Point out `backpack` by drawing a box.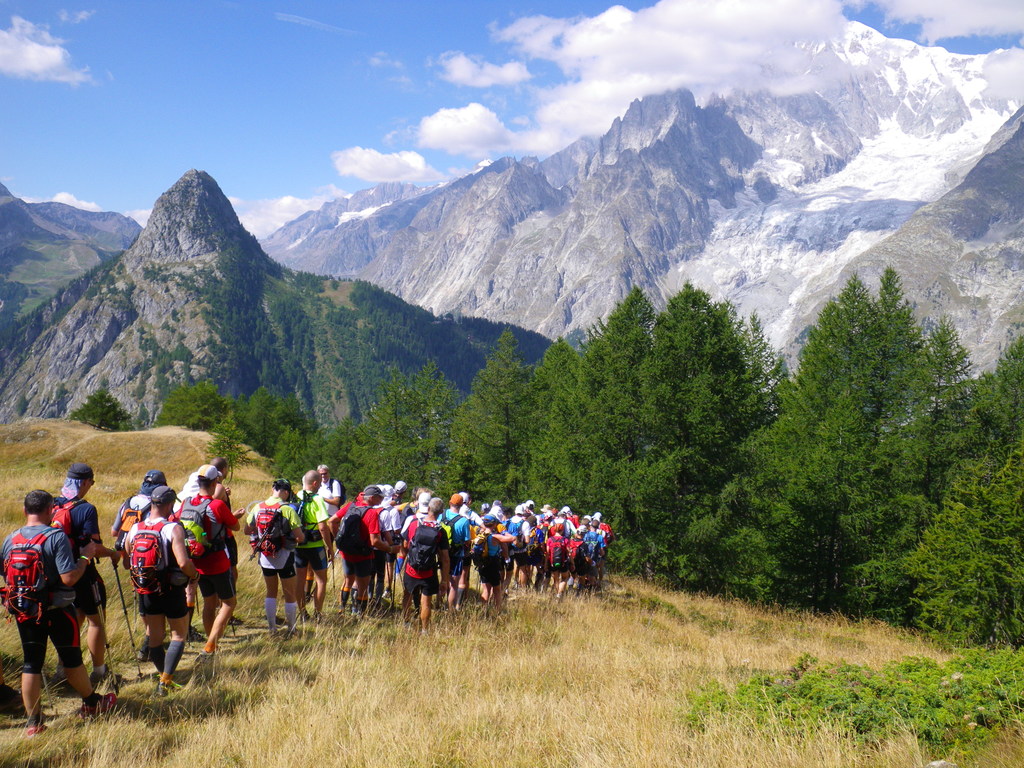
bbox=(293, 481, 321, 548).
